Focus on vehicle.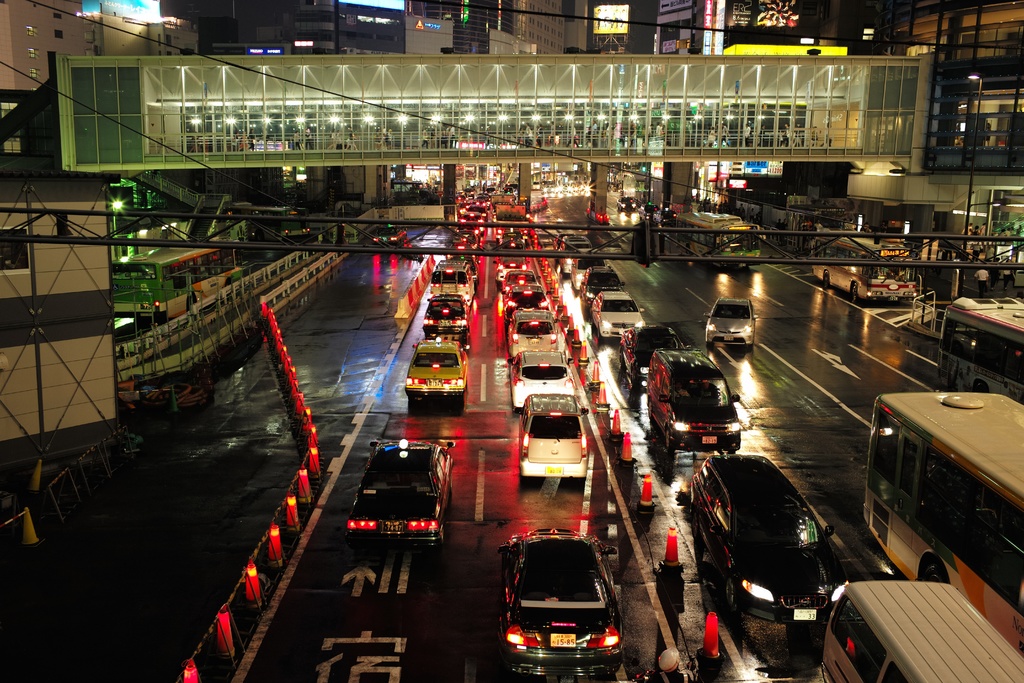
Focused at <bbox>110, 237, 248, 322</bbox>.
